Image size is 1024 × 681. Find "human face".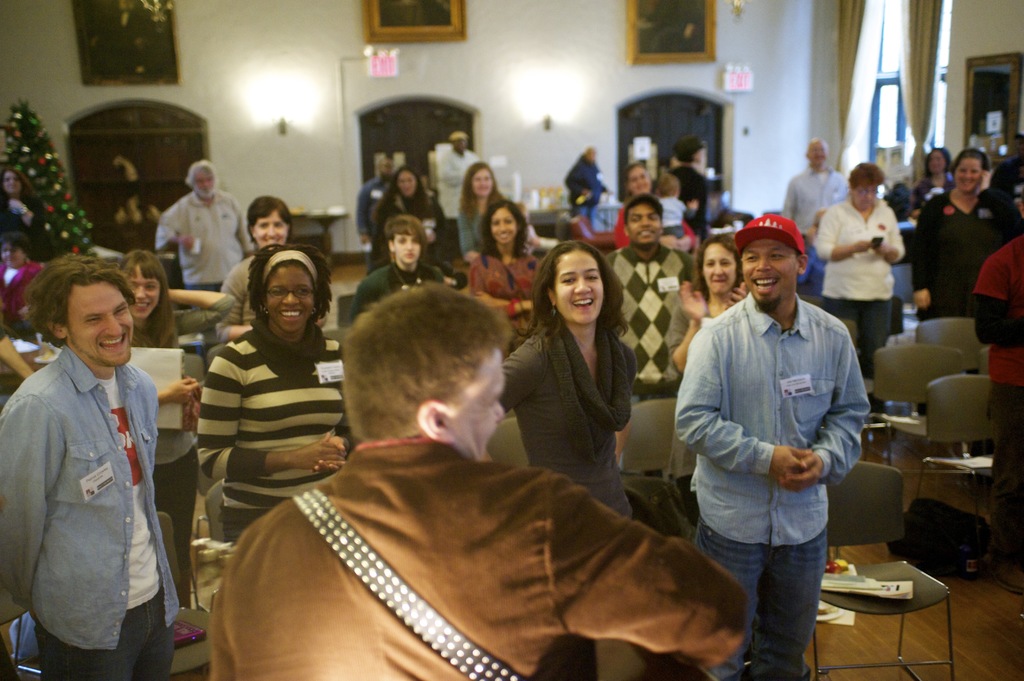
crop(739, 236, 797, 308).
